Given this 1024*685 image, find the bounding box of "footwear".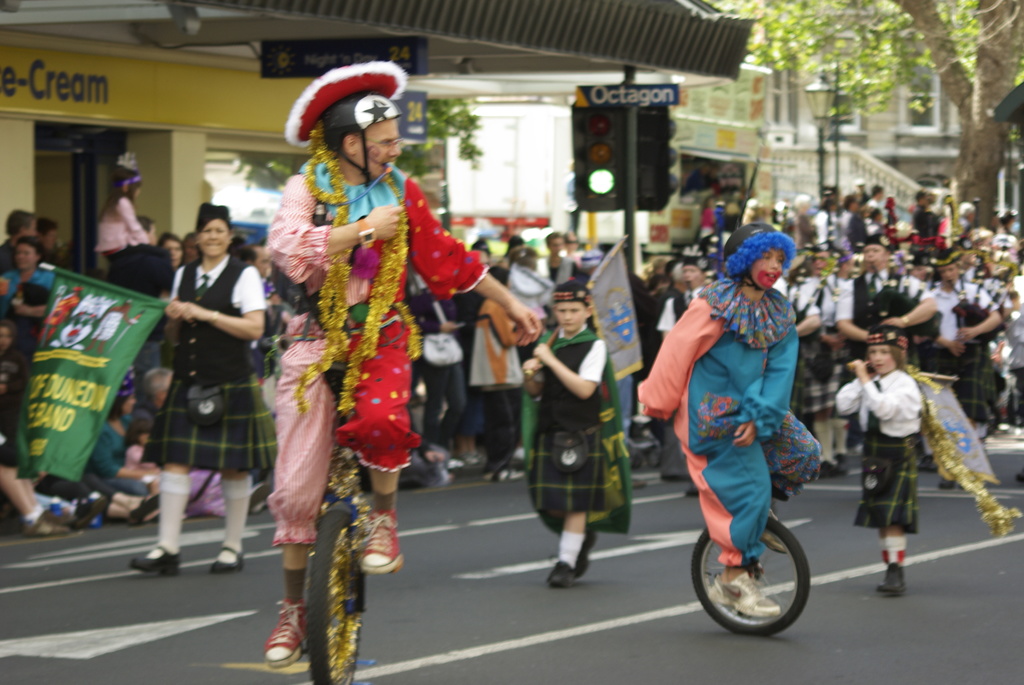
835, 448, 856, 468.
